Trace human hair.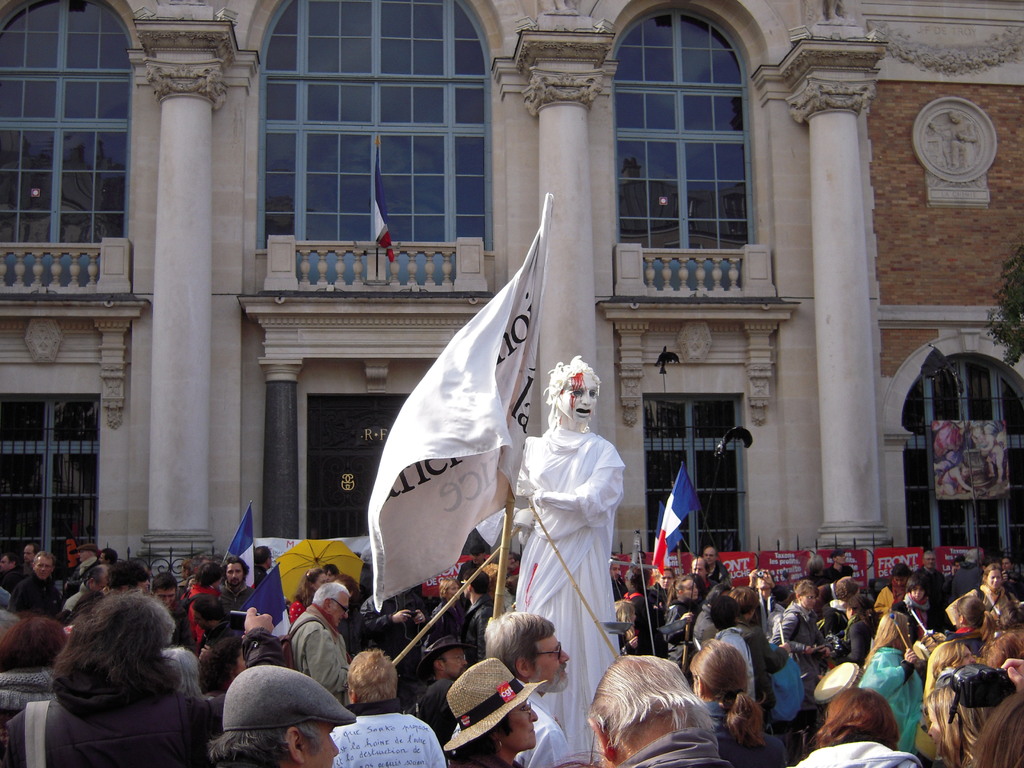
Traced to (485, 607, 554, 673).
